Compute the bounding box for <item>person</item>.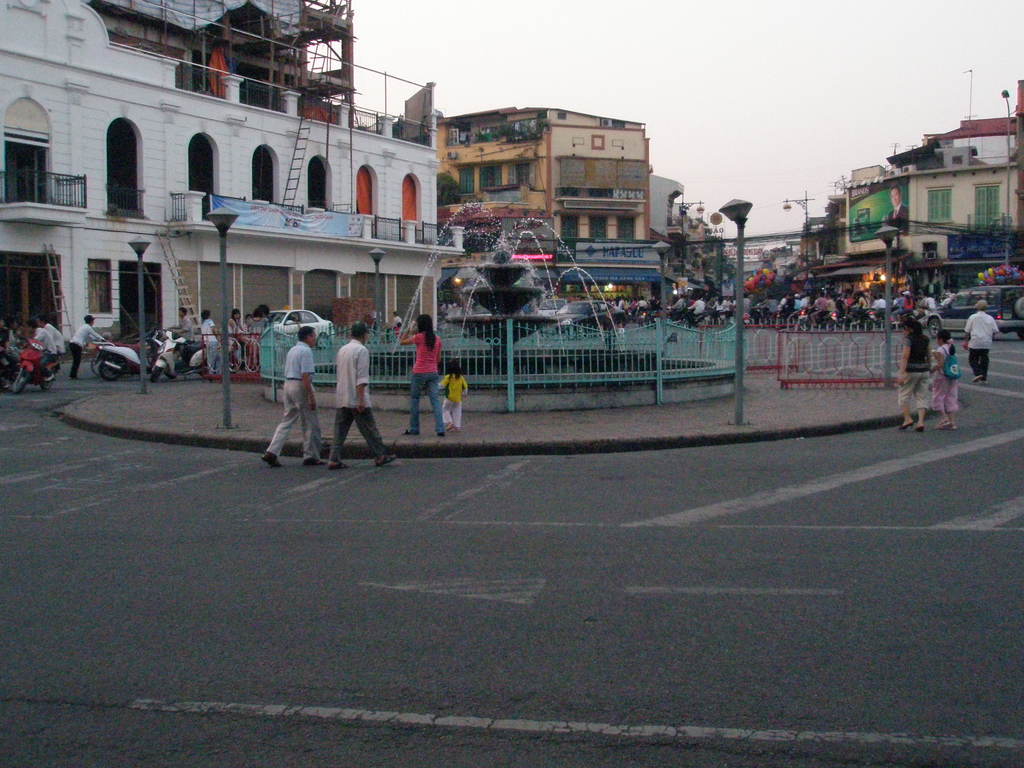
bbox=(405, 309, 446, 436).
